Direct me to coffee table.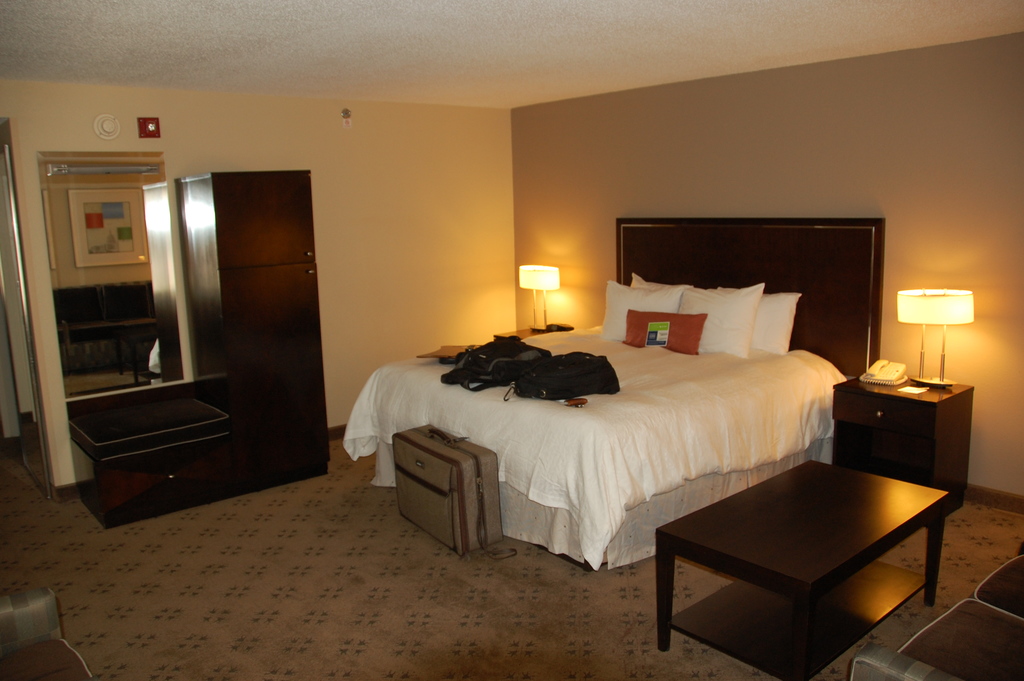
Direction: x1=658, y1=441, x2=964, y2=652.
